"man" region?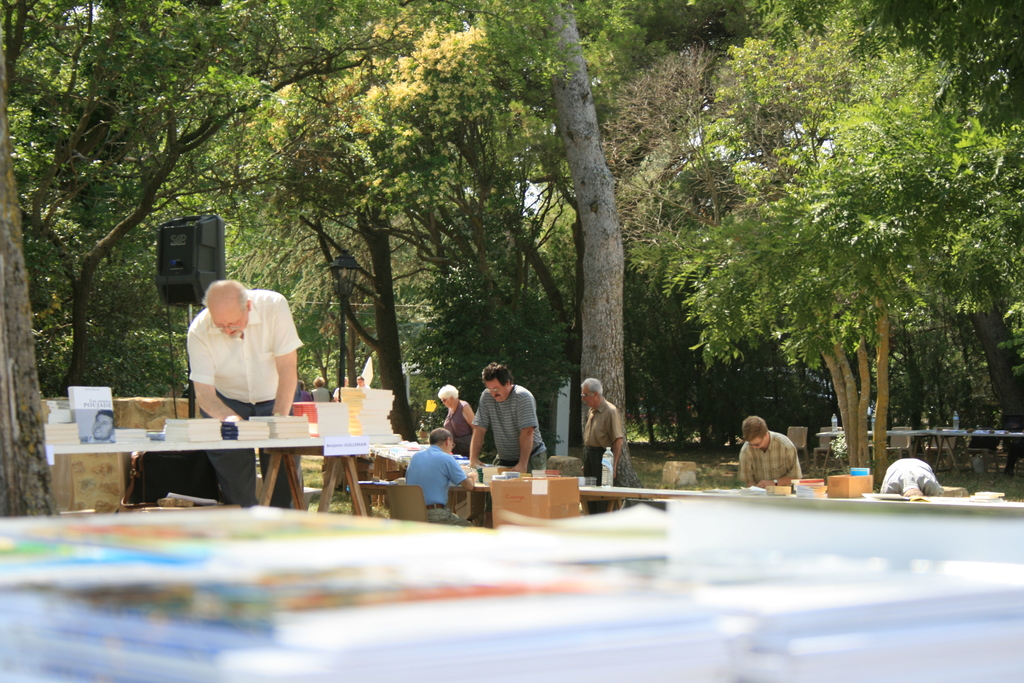
[x1=468, y1=352, x2=546, y2=474]
